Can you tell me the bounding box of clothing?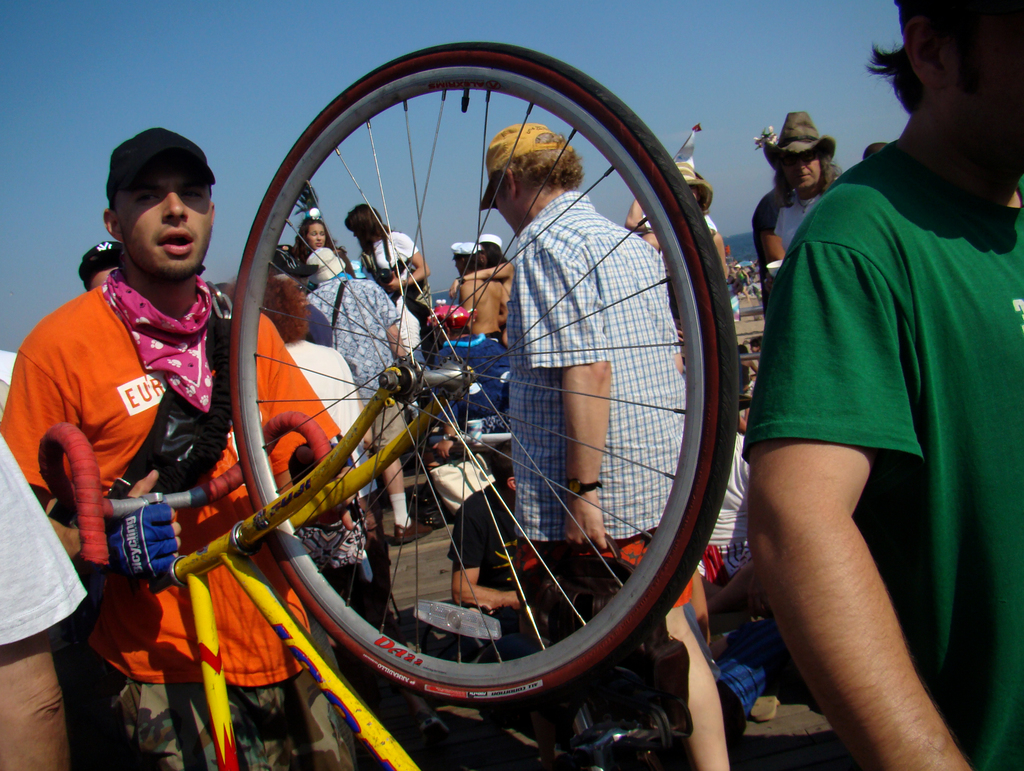
{"left": 0, "top": 259, "right": 347, "bottom": 770}.
